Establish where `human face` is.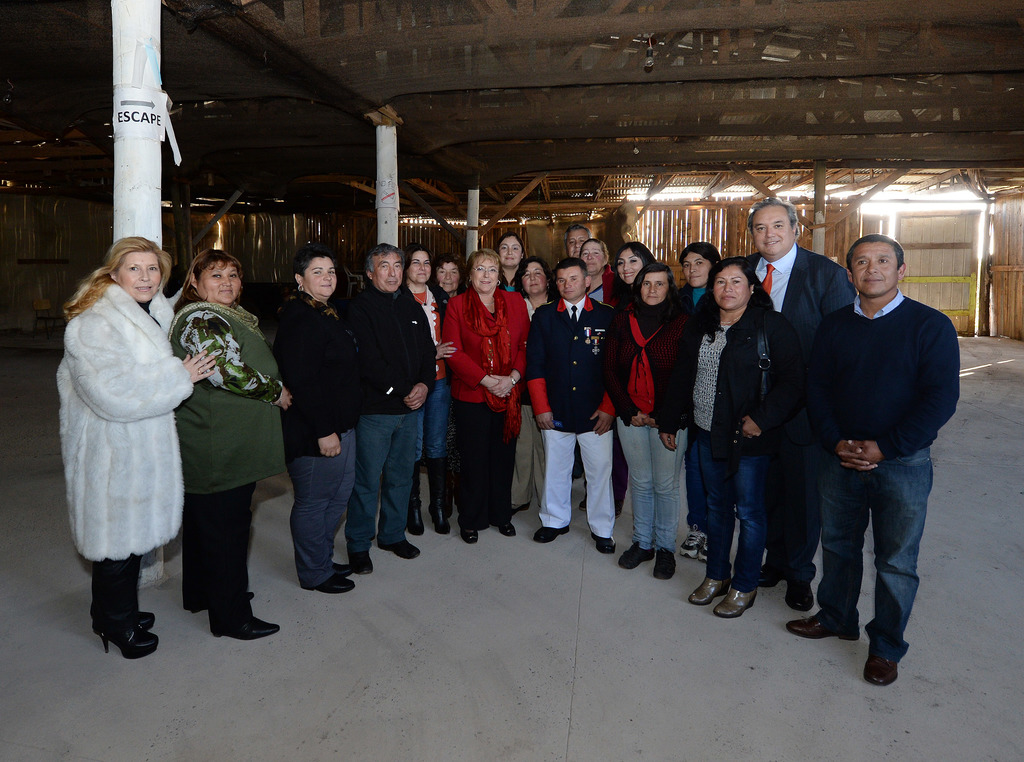
Established at box=[207, 260, 240, 309].
